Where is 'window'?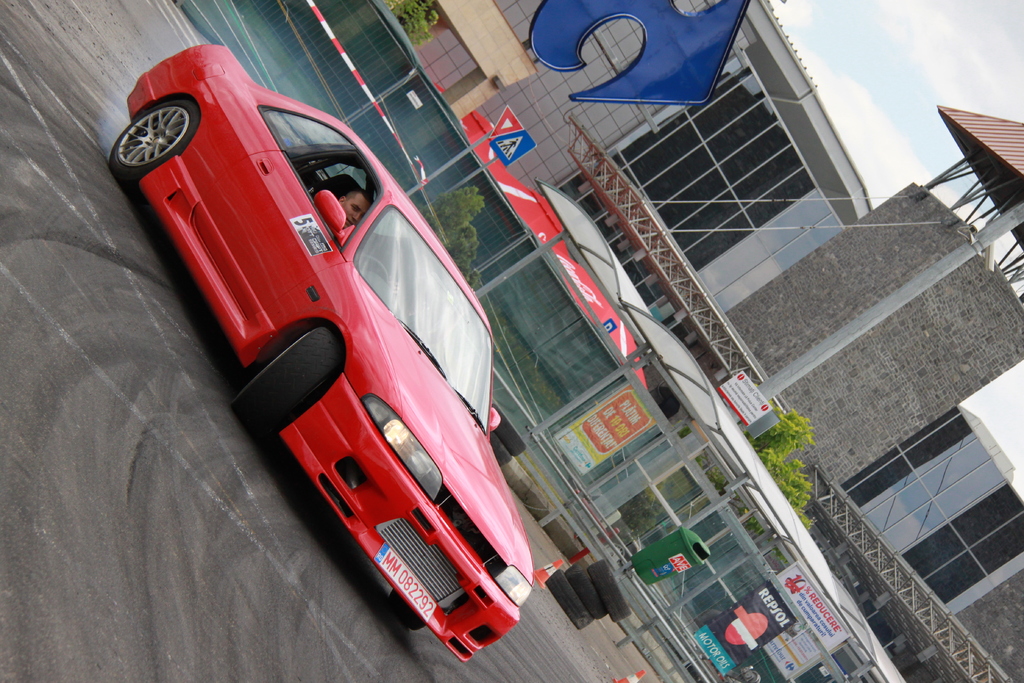
(263,106,353,151).
